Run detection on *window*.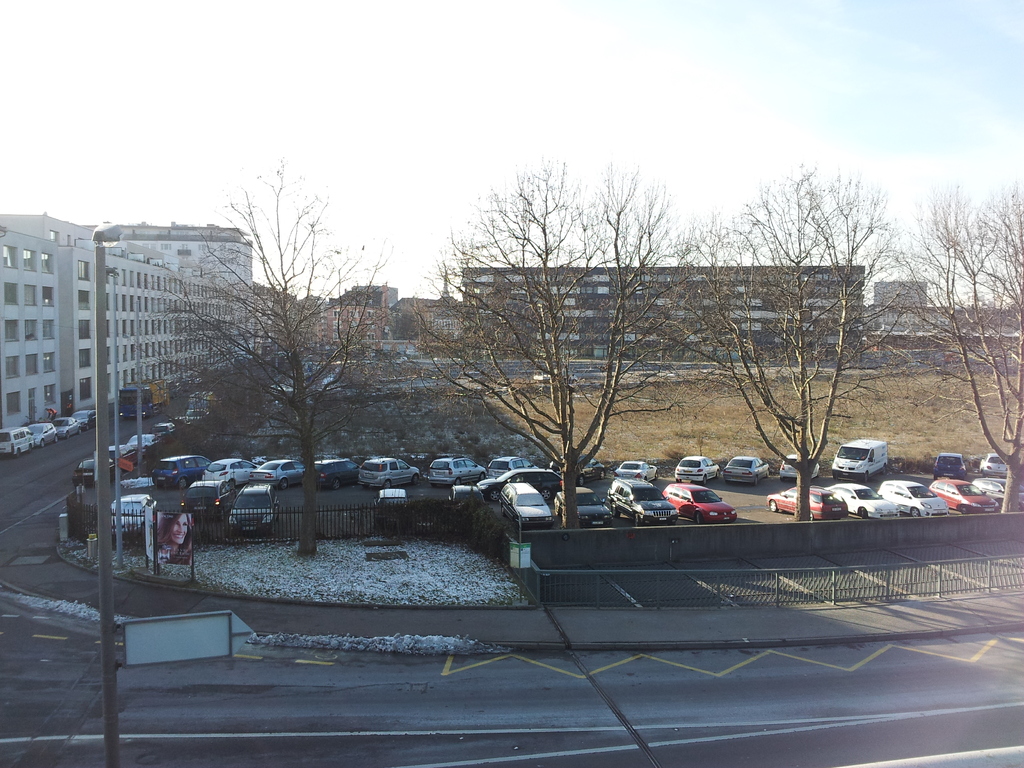
Result: select_region(43, 321, 54, 340).
